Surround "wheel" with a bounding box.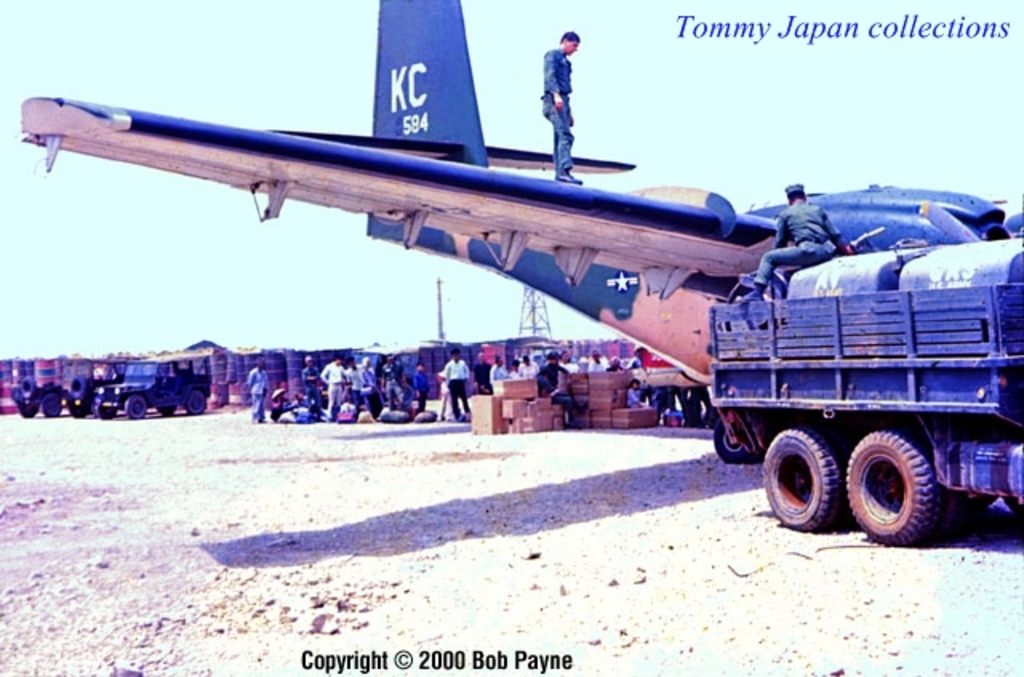
[16, 378, 37, 399].
